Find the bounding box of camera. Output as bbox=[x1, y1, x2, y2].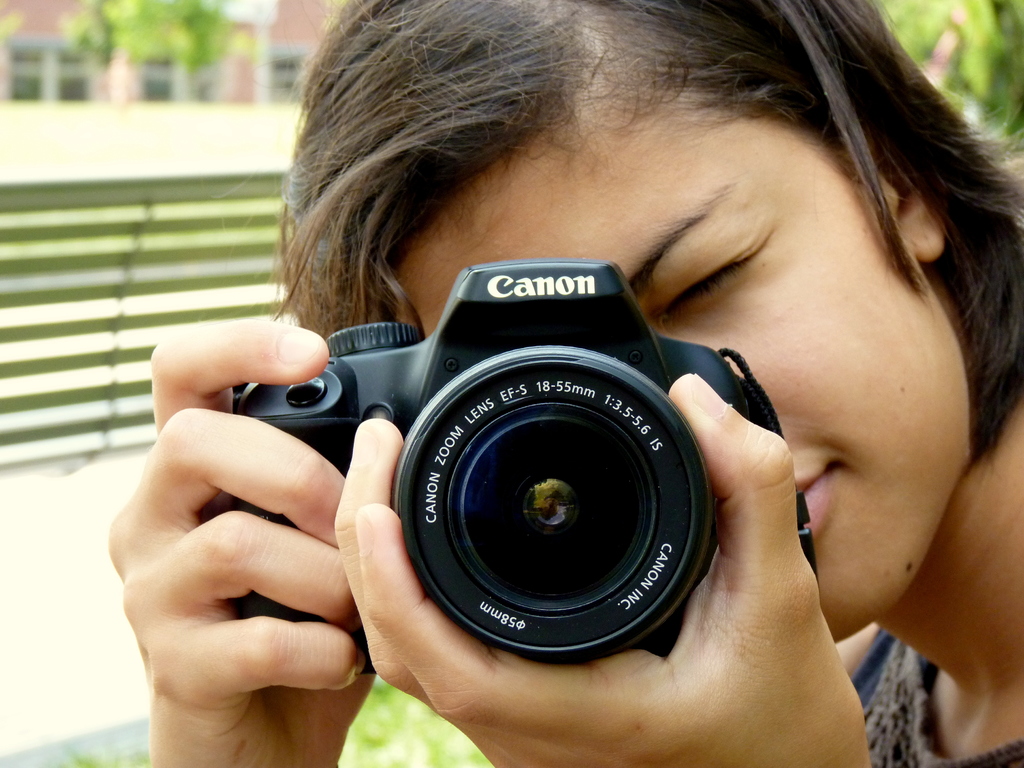
bbox=[207, 262, 763, 670].
